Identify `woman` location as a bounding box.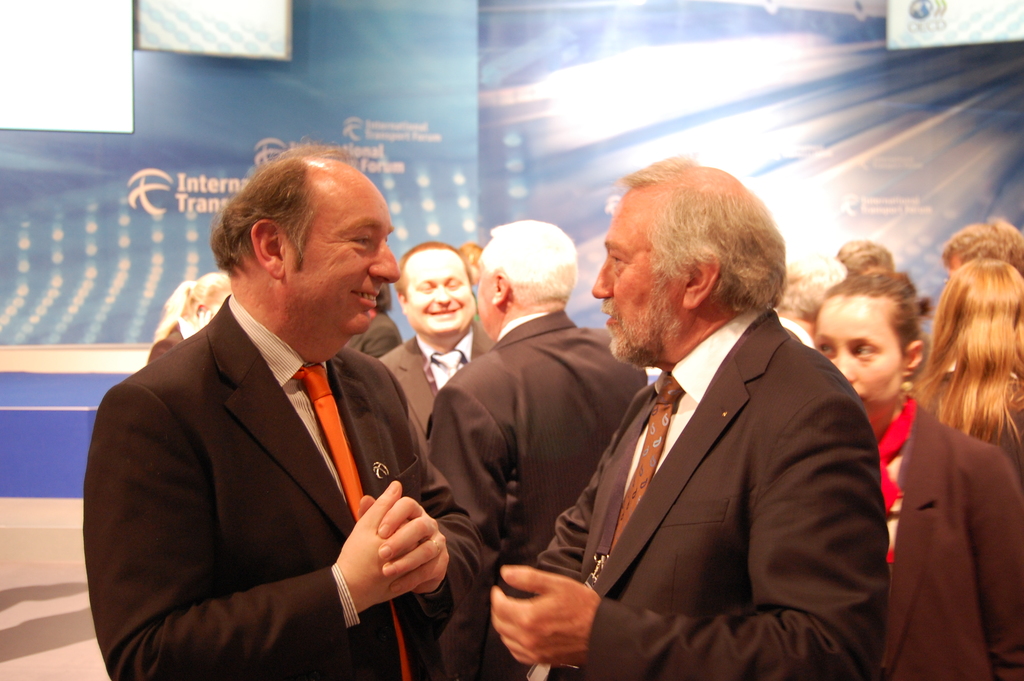
<bbox>149, 275, 229, 359</bbox>.
